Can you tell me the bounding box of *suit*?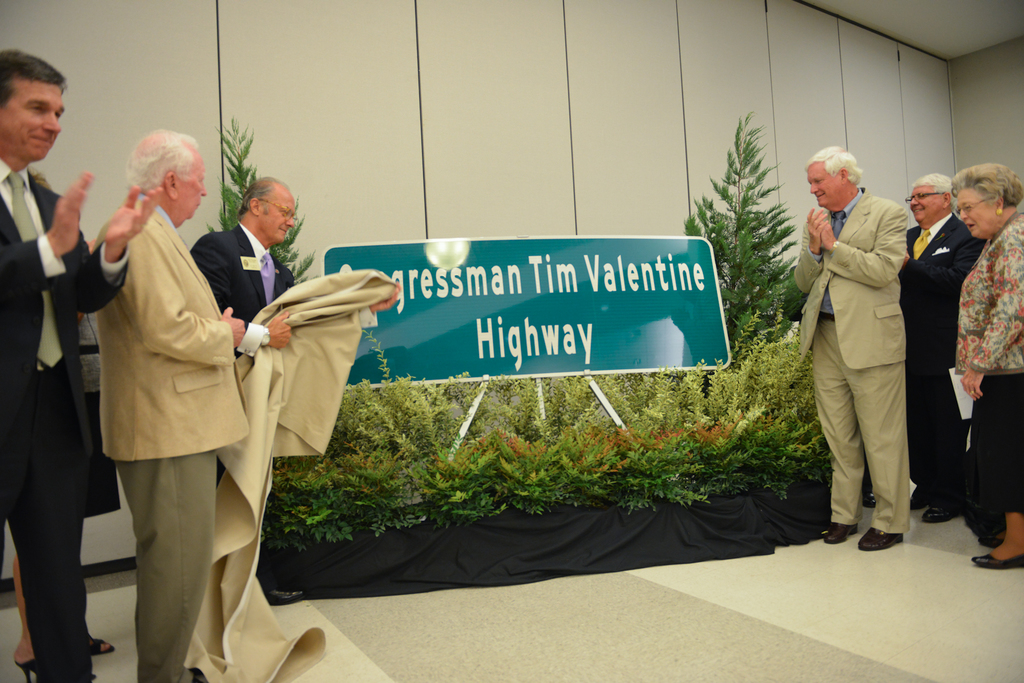
bbox(897, 214, 984, 502).
